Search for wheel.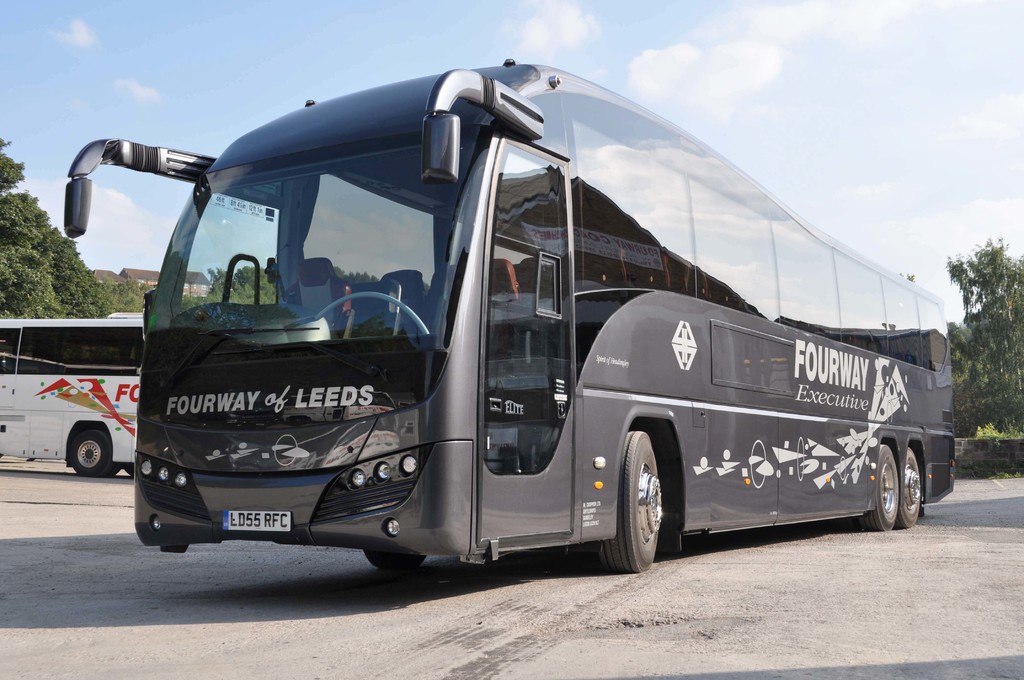
Found at select_region(69, 432, 115, 476).
